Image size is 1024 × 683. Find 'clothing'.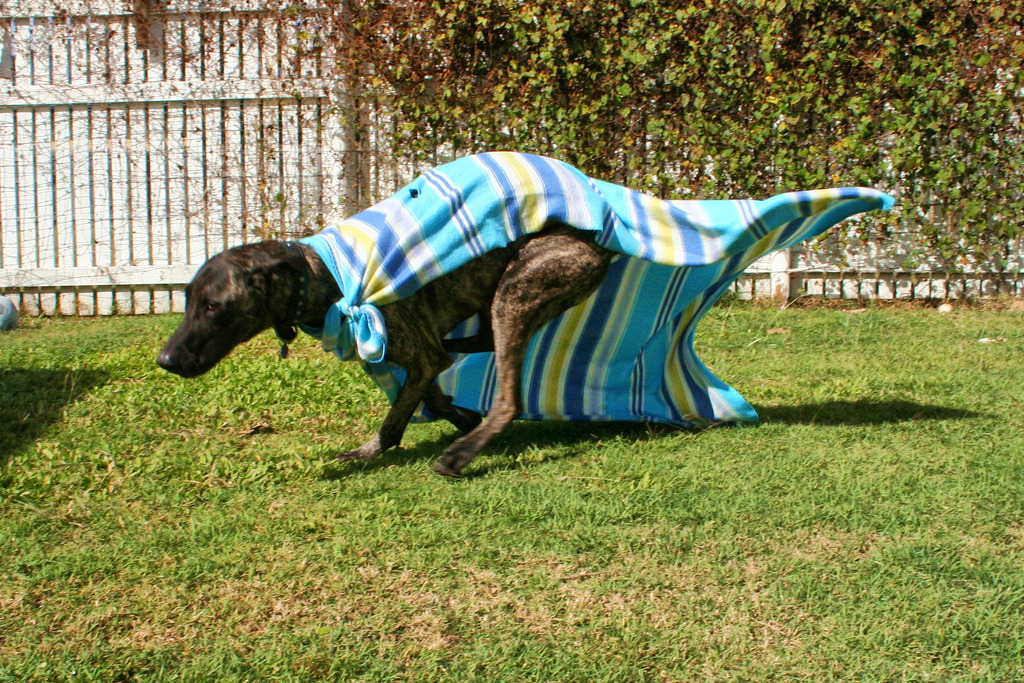
box=[292, 149, 895, 420].
